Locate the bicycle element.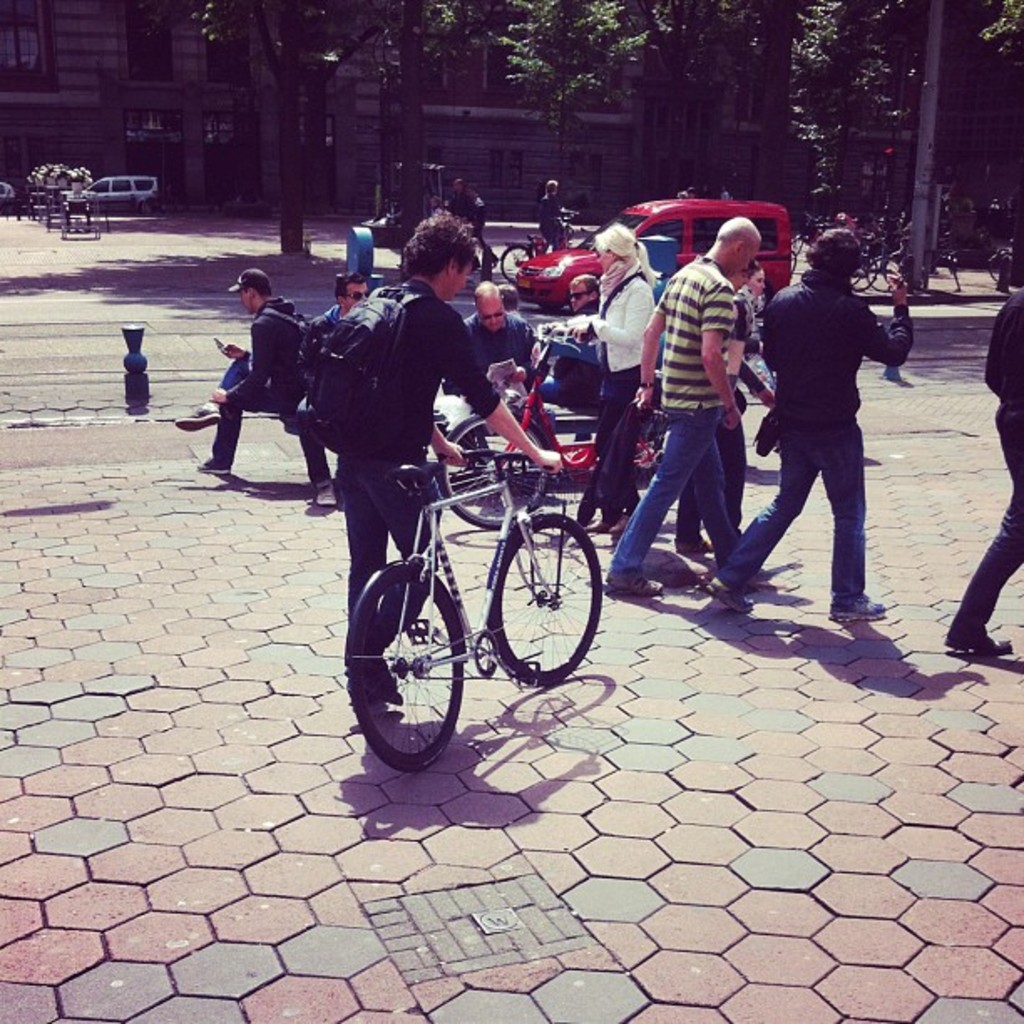
Element bbox: <region>564, 209, 581, 243</region>.
